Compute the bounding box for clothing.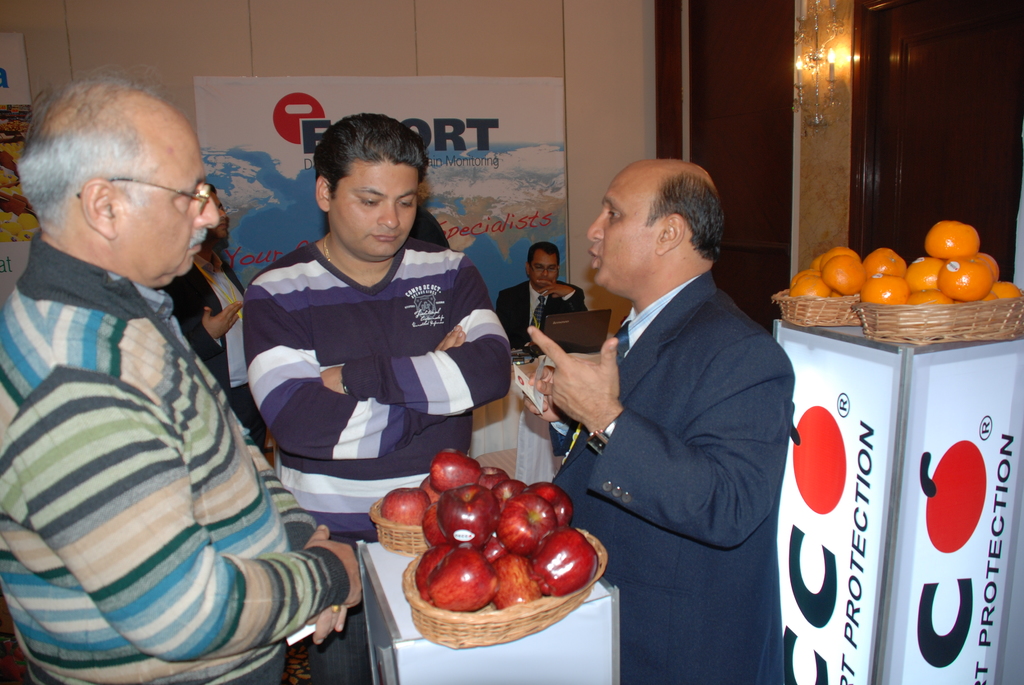
(left=495, top=283, right=588, bottom=352).
